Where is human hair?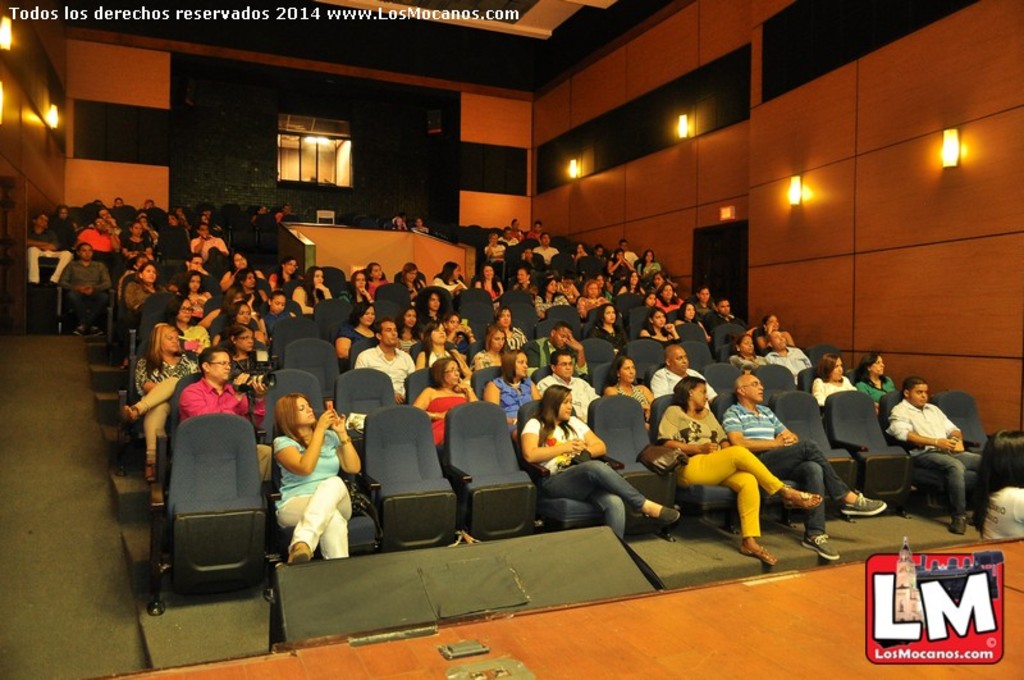
(left=531, top=384, right=568, bottom=446).
